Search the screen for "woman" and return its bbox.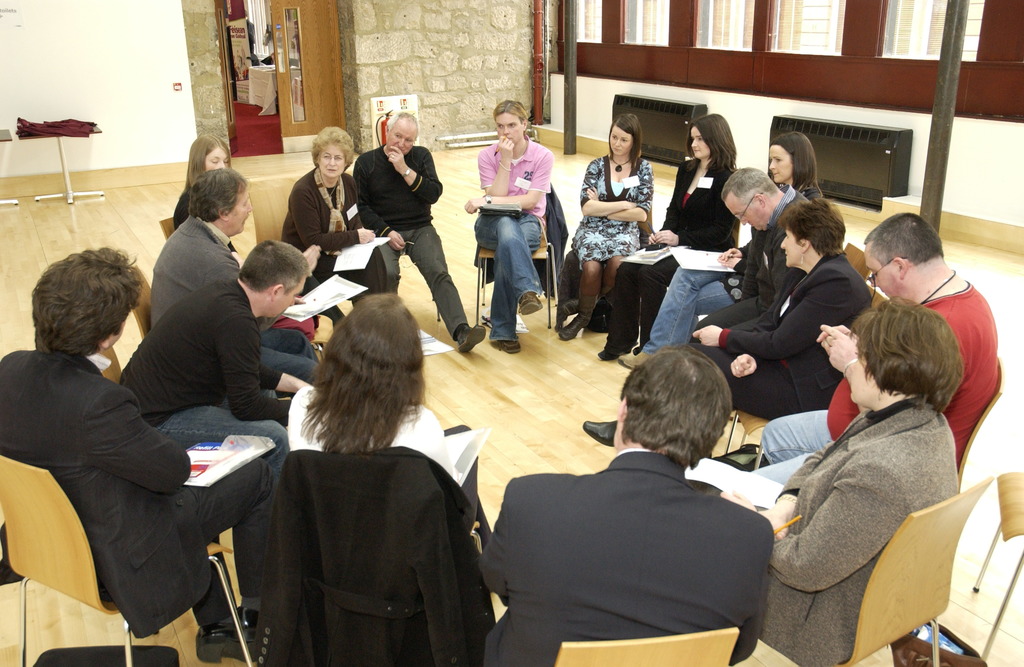
Found: bbox=(282, 294, 495, 549).
